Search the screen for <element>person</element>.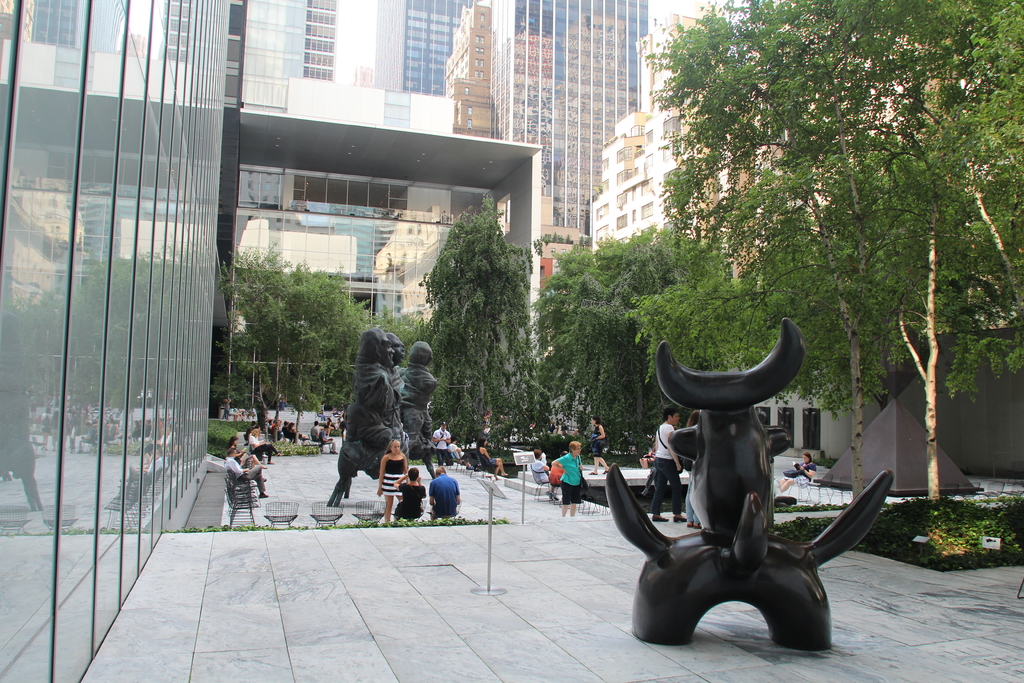
Found at bbox=[585, 413, 612, 481].
